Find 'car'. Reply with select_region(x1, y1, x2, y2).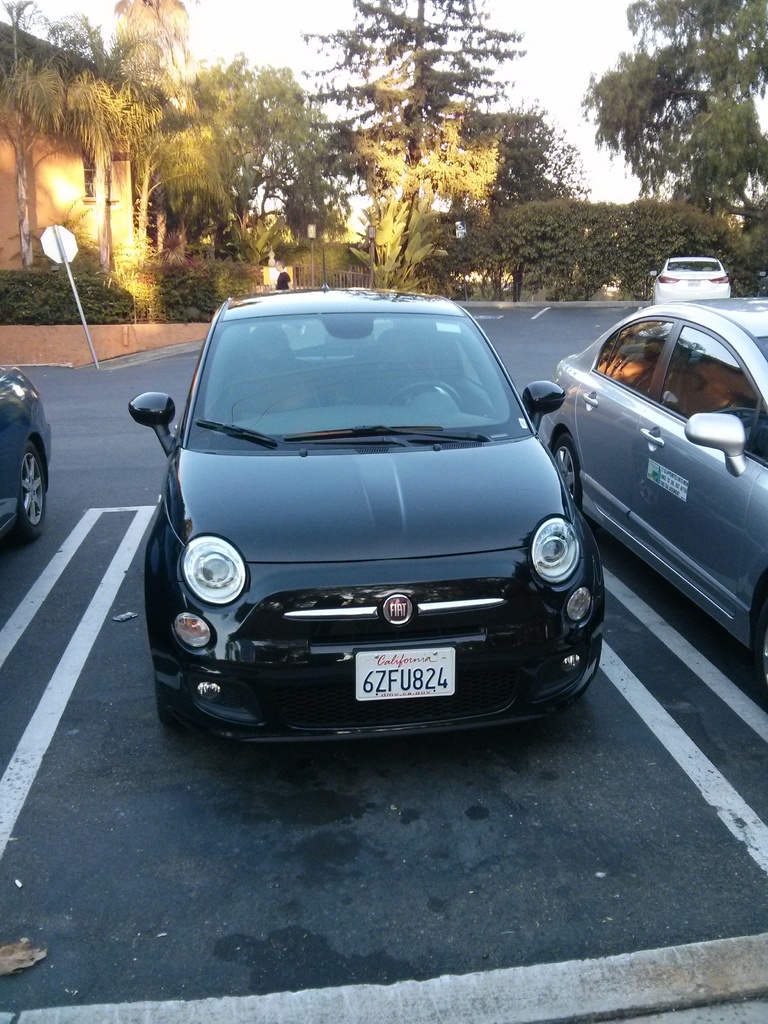
select_region(0, 367, 53, 566).
